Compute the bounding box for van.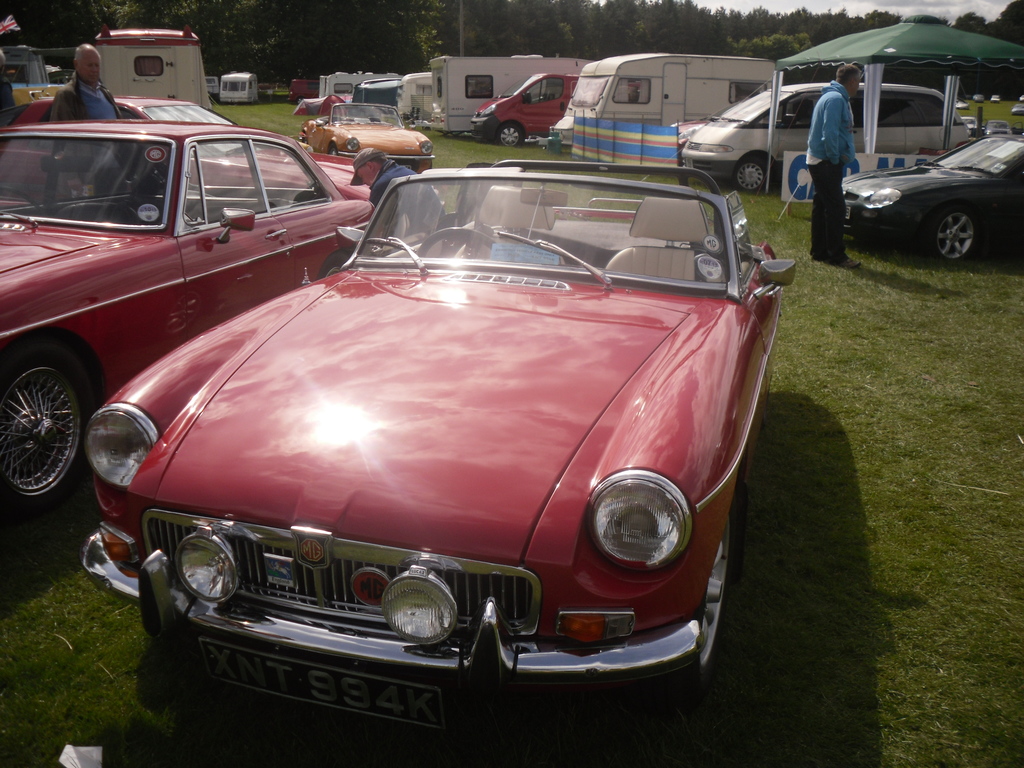
<box>395,70,431,125</box>.
